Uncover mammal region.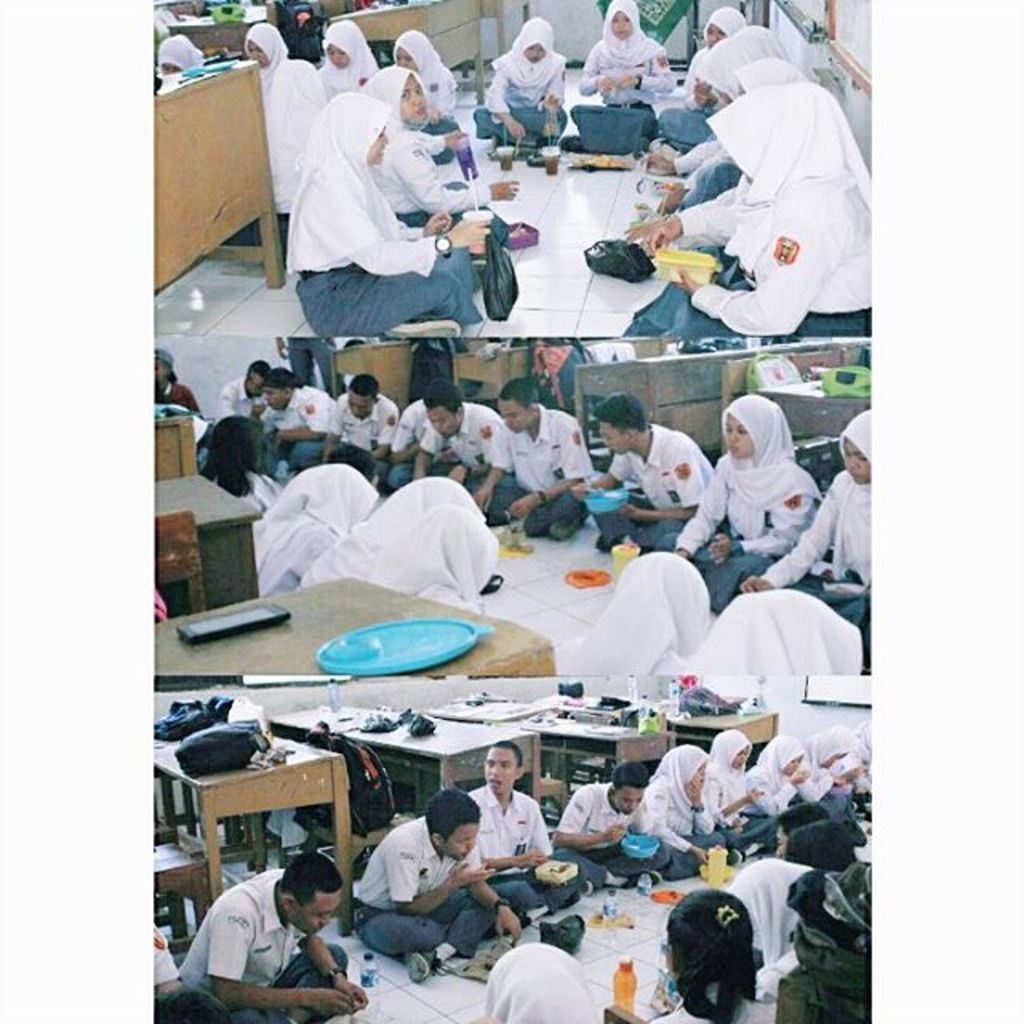
Uncovered: x1=648, y1=3, x2=746, y2=160.
